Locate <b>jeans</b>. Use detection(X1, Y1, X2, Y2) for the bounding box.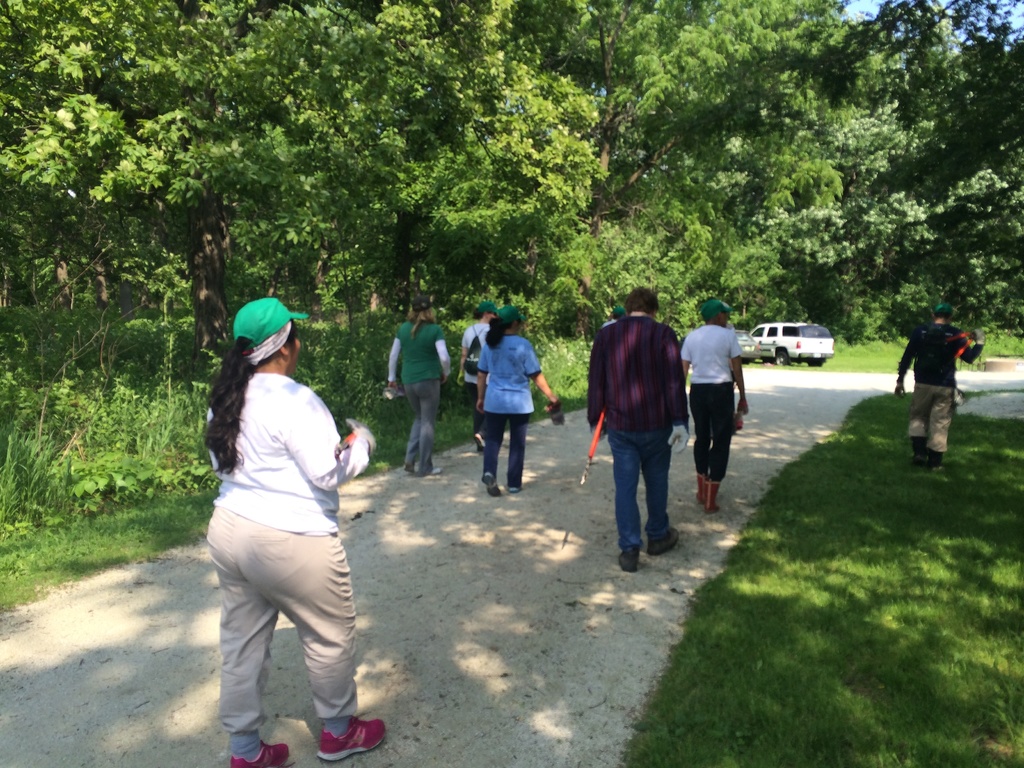
detection(693, 383, 739, 486).
